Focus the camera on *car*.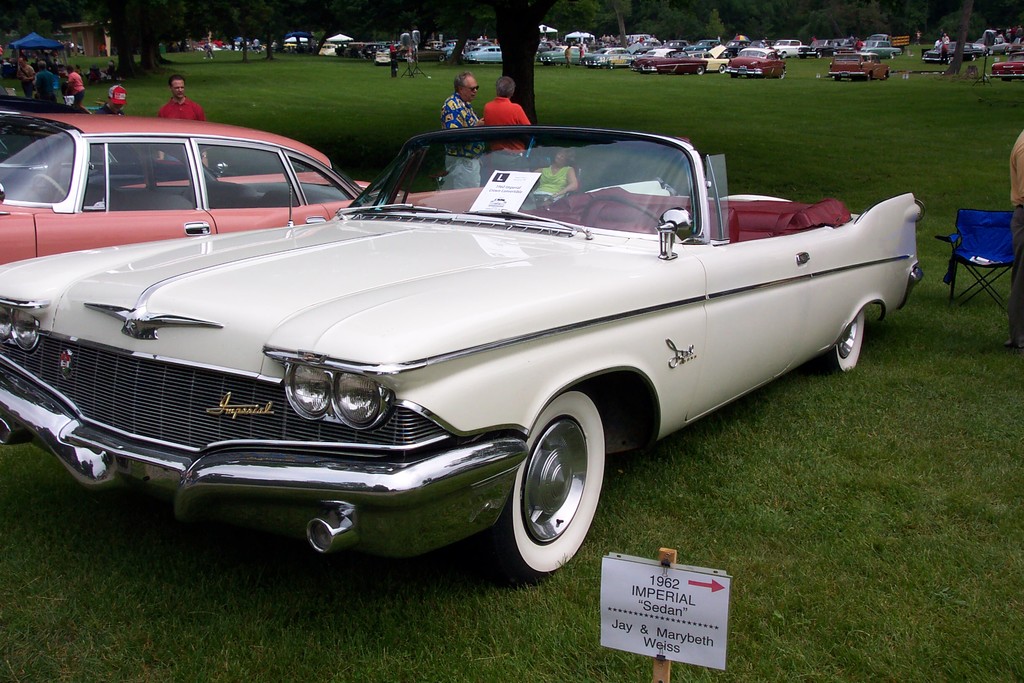
Focus region: Rect(989, 52, 1023, 79).
